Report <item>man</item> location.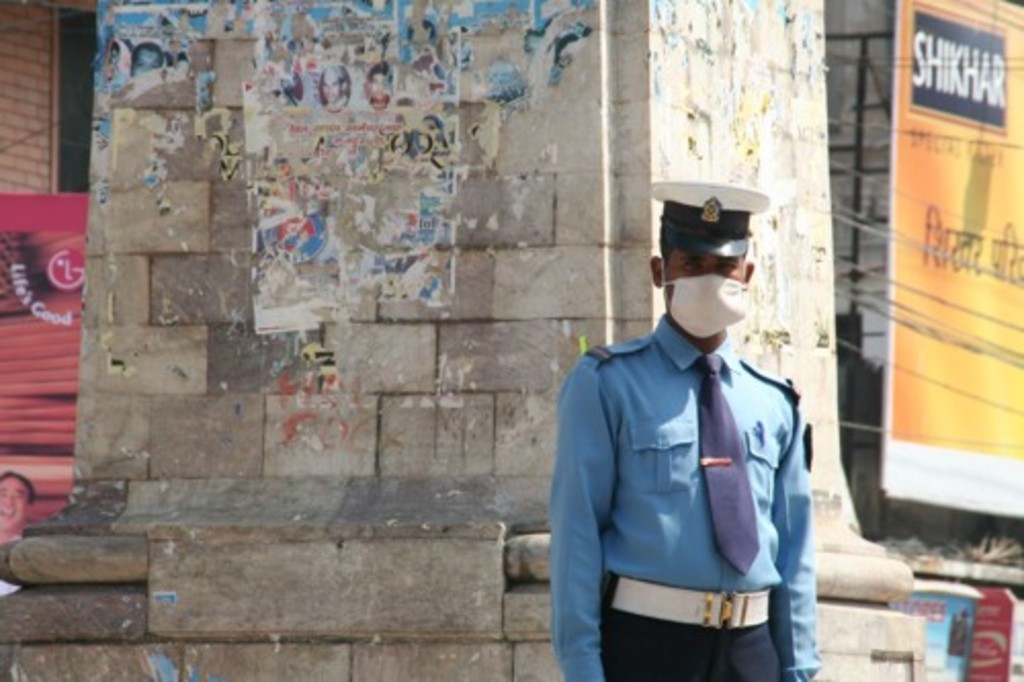
Report: 539:176:825:681.
